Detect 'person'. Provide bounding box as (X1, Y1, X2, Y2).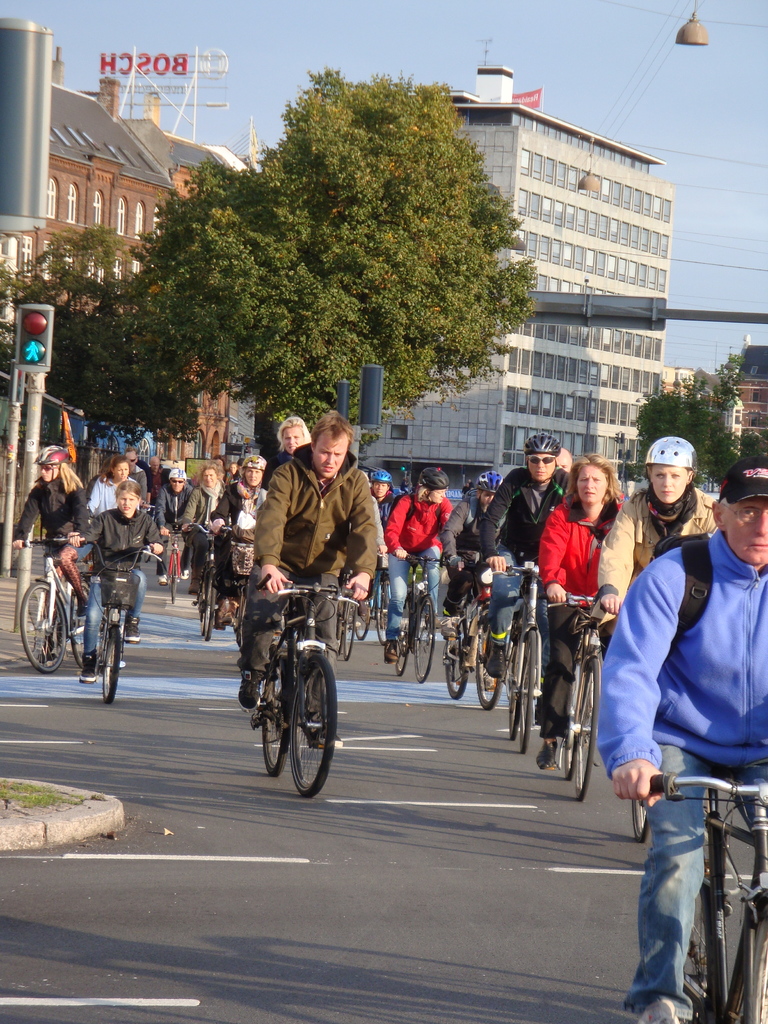
(103, 447, 157, 485).
